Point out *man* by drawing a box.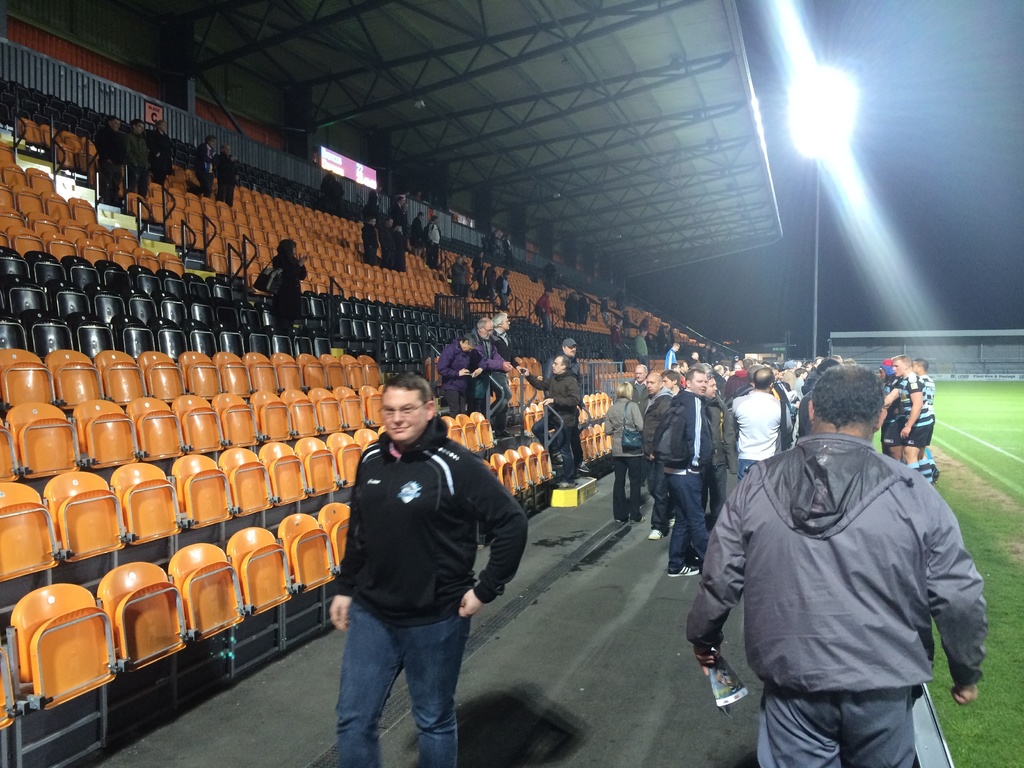
bbox=[470, 248, 485, 286].
